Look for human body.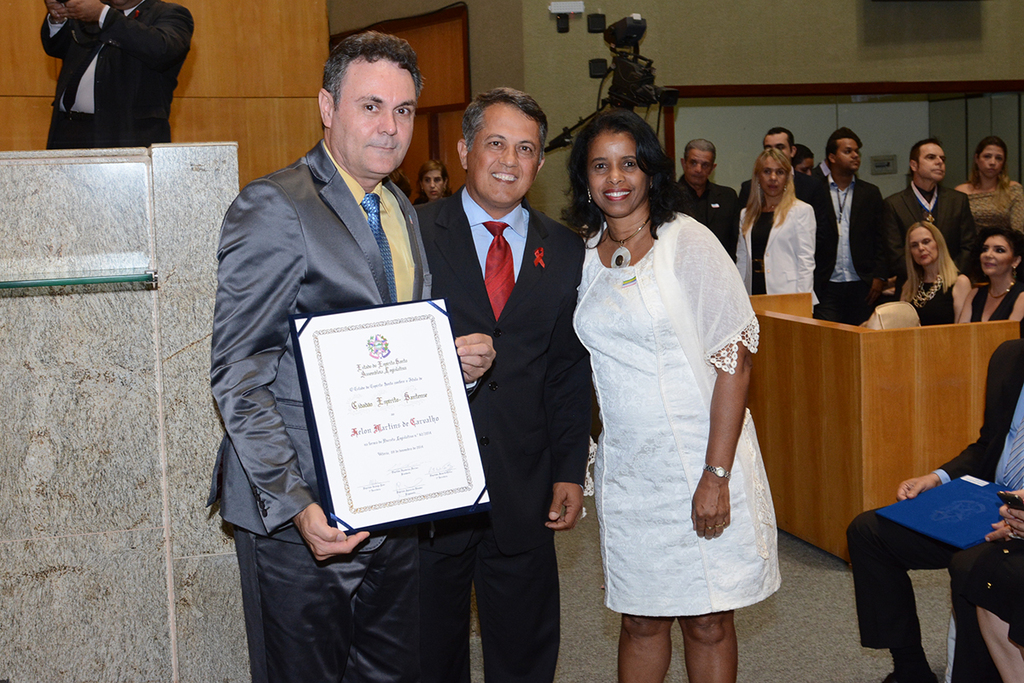
Found: <box>956,282,1021,321</box>.
